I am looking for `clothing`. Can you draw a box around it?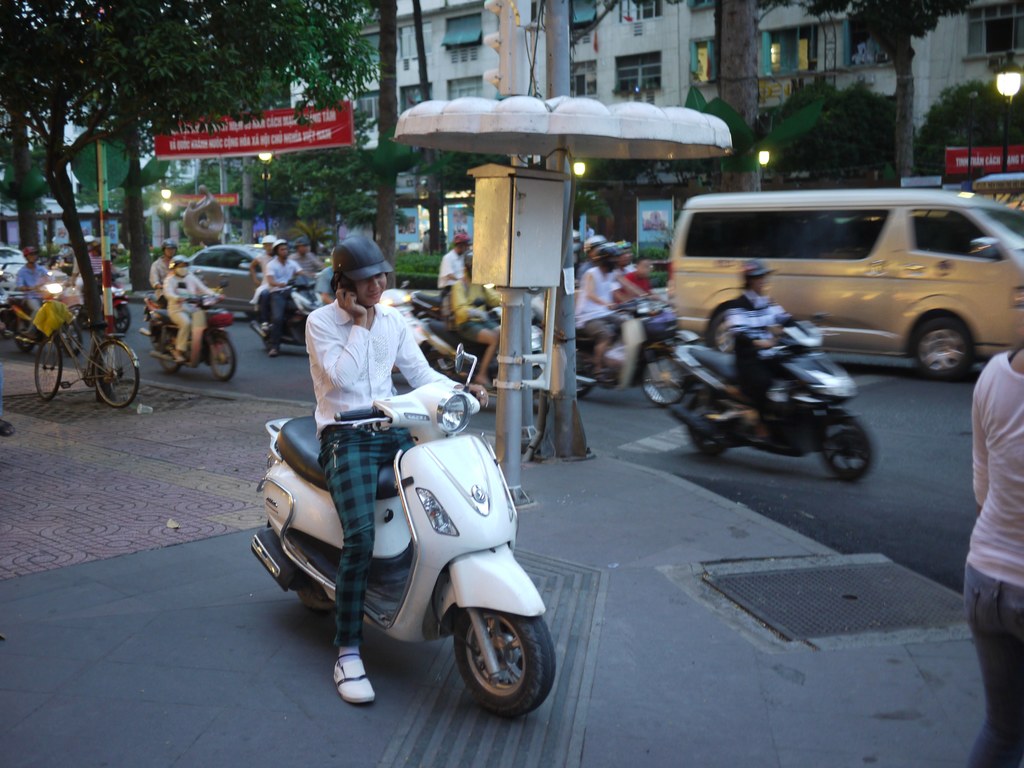
Sure, the bounding box is [574,262,626,346].
